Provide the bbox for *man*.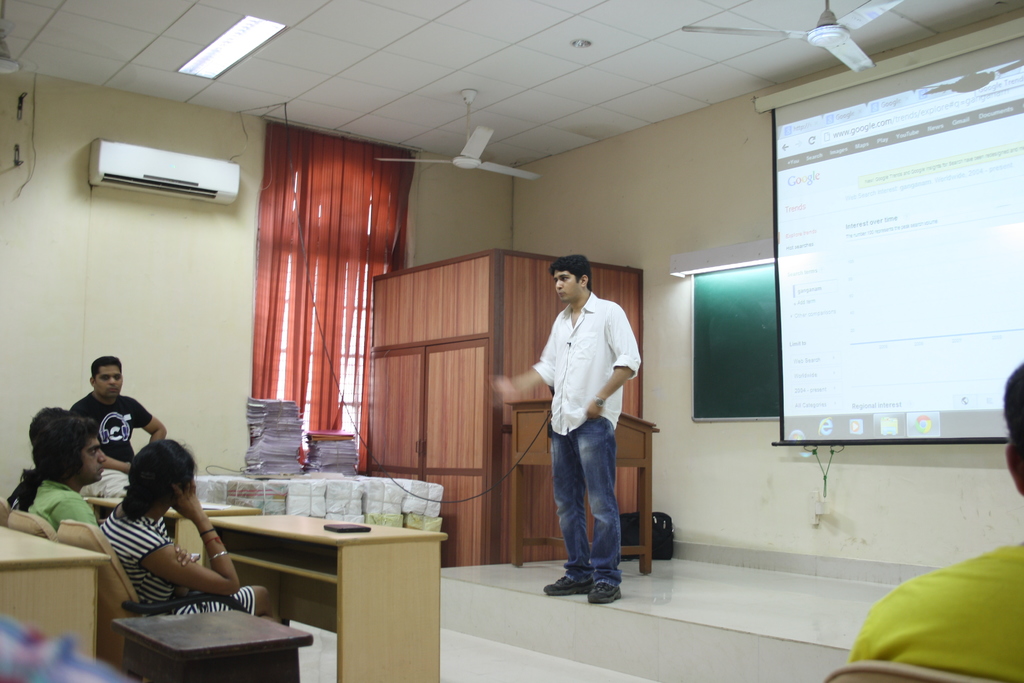
box=[8, 404, 68, 509].
